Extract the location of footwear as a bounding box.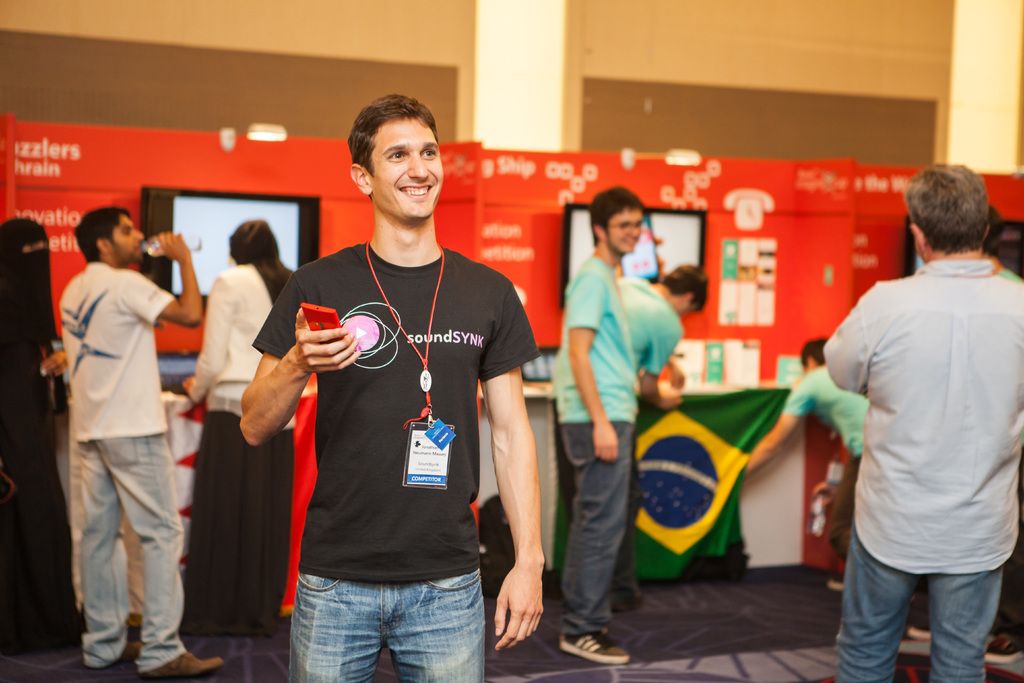
l=115, t=639, r=144, b=664.
